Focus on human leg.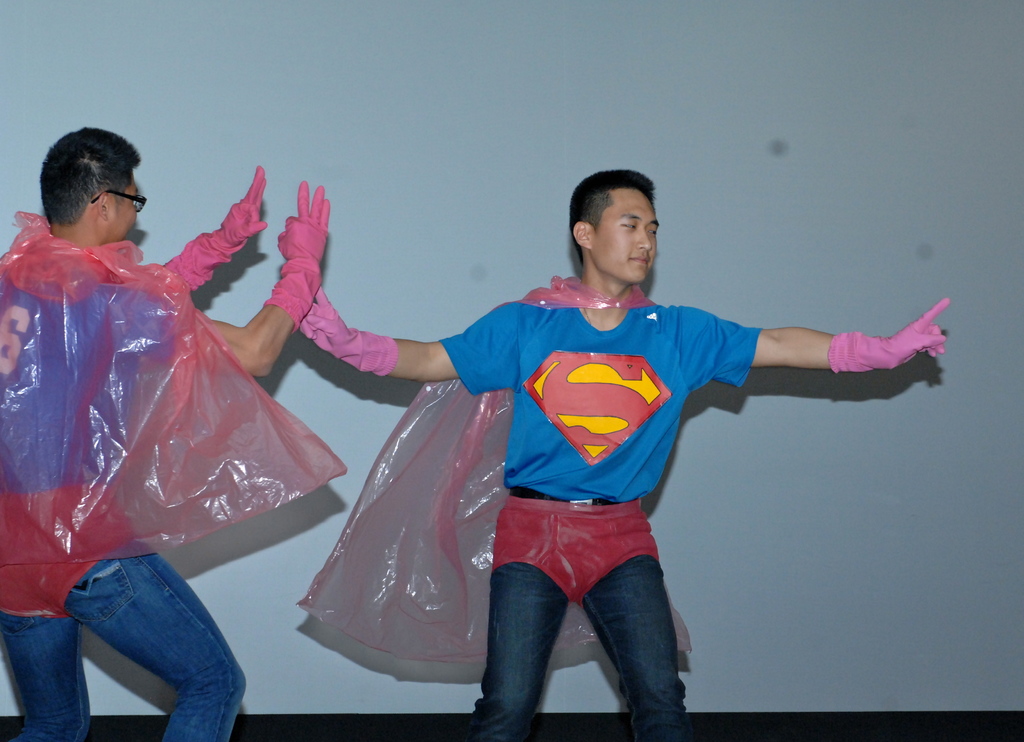
Focused at detection(0, 515, 88, 732).
